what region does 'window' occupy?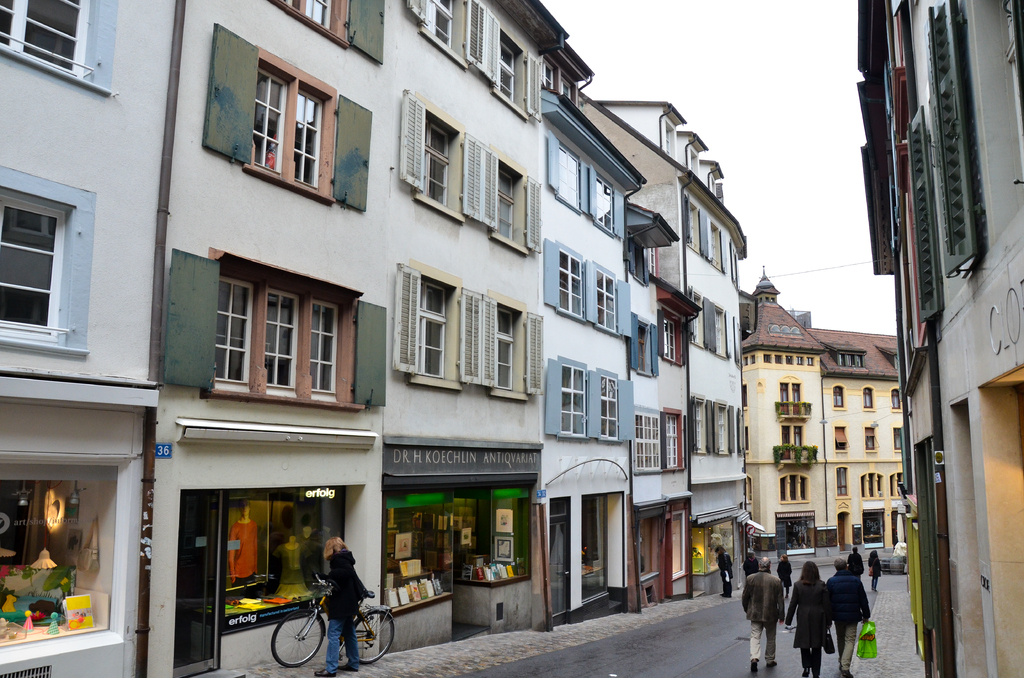
bbox=[772, 479, 813, 509].
